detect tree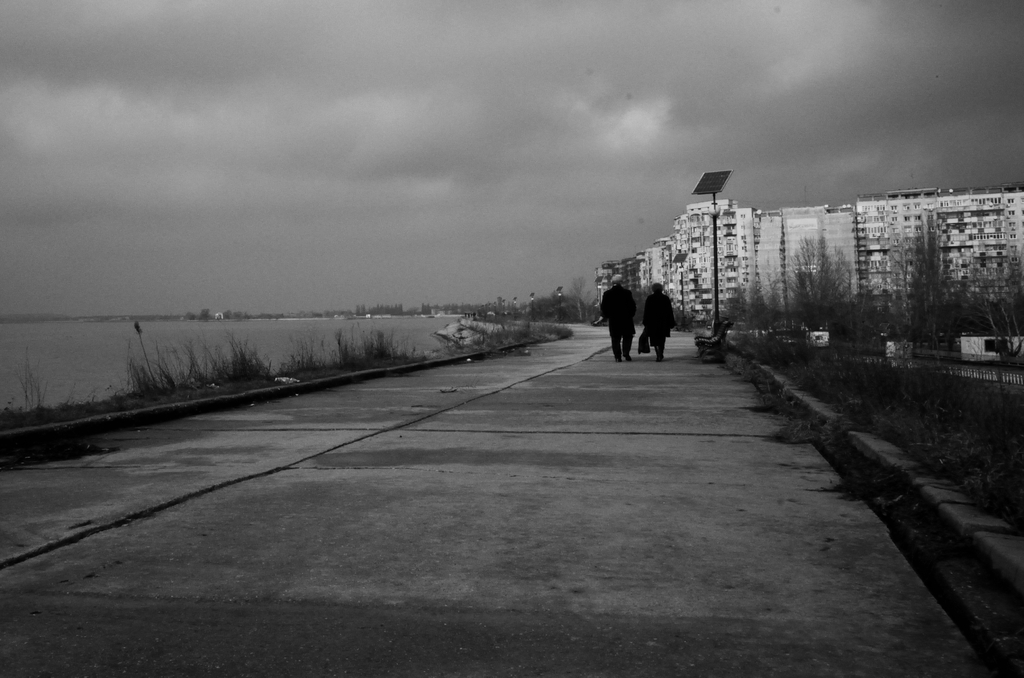
977 252 1023 368
